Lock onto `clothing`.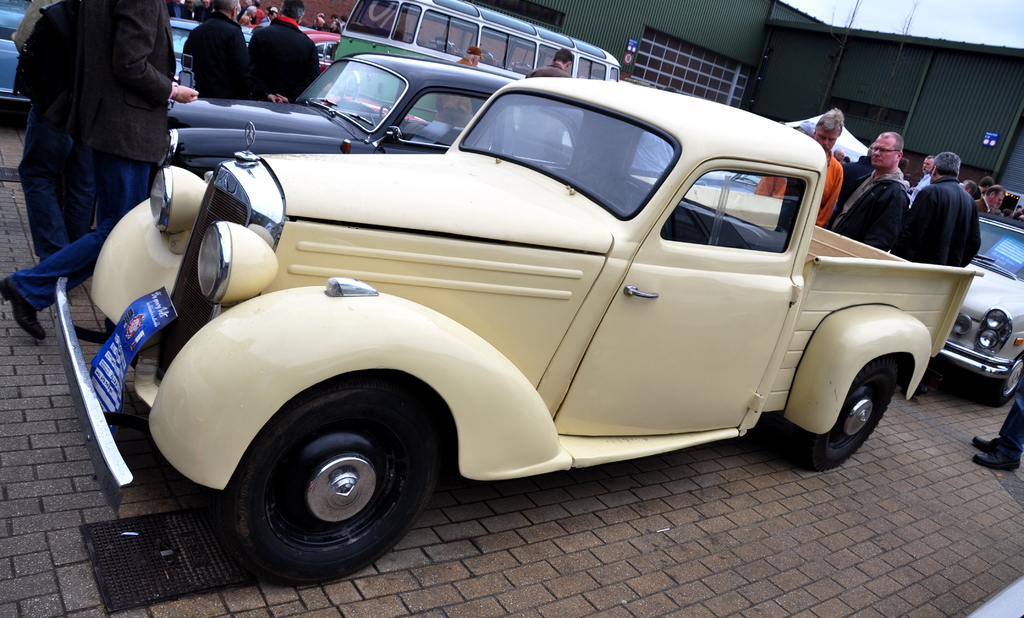
Locked: box(252, 20, 324, 101).
